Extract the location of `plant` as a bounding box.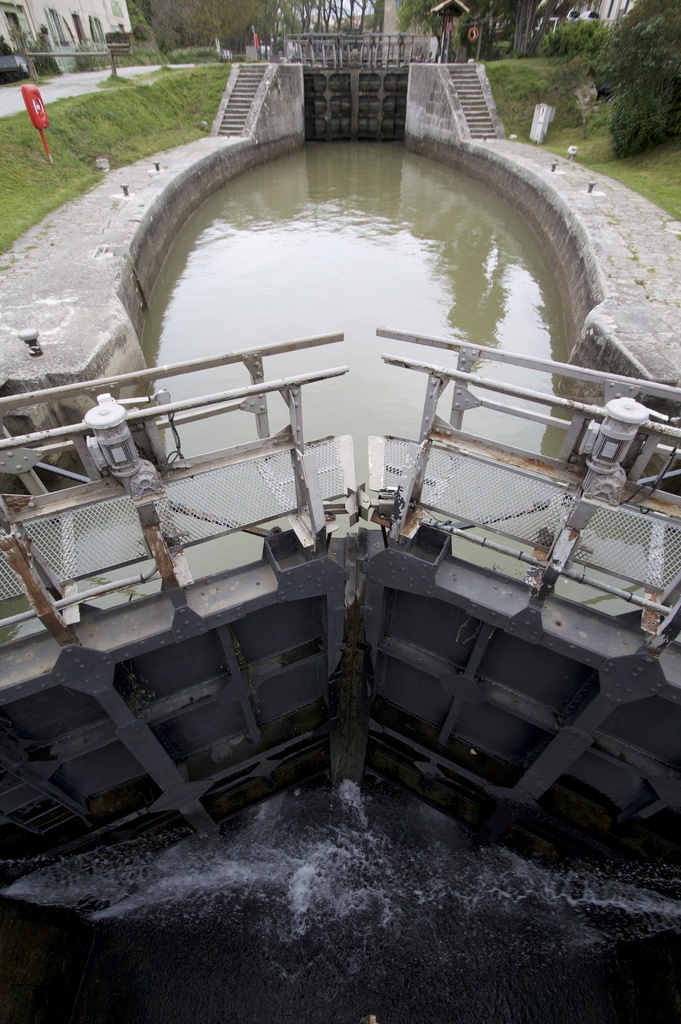
[629,248,641,262].
